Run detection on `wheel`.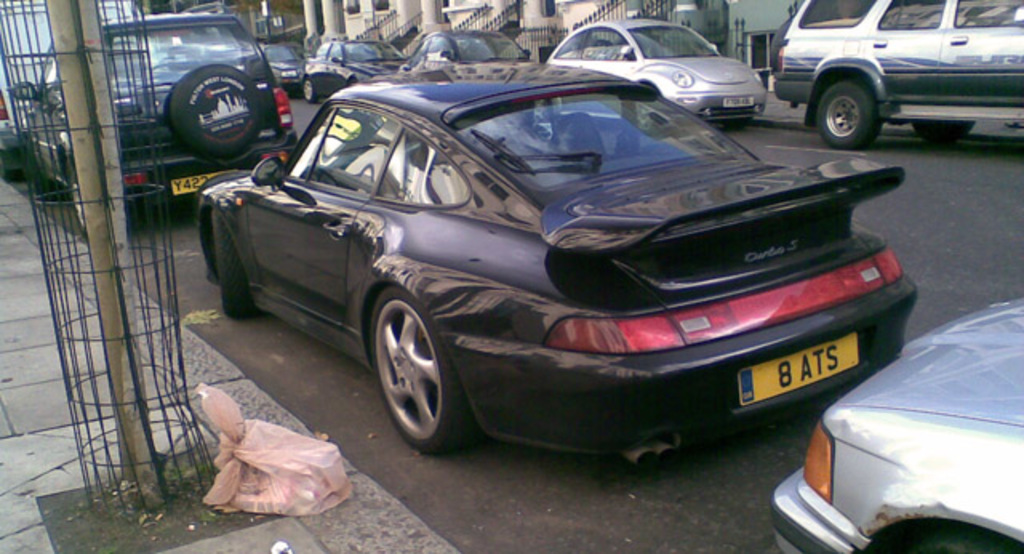
Result: x1=634 y1=106 x2=650 y2=130.
